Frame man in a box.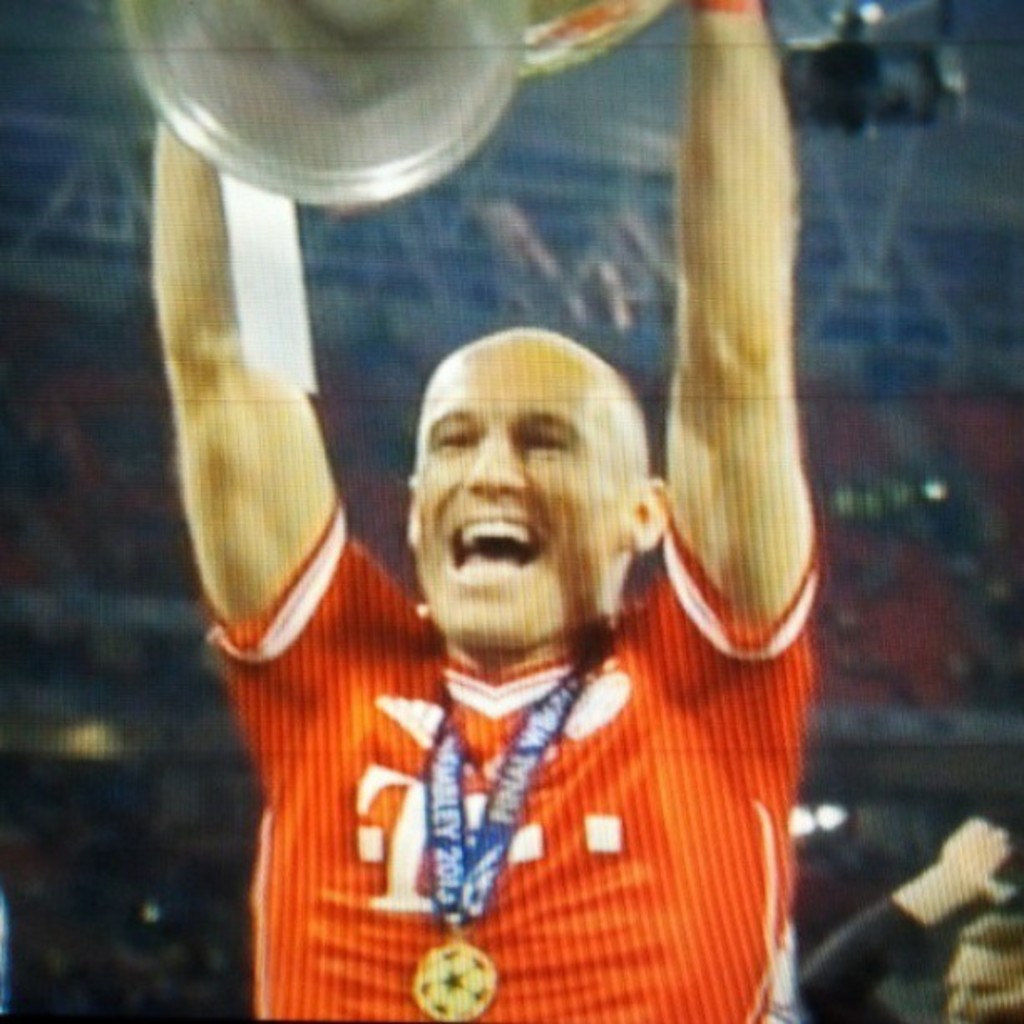
left=167, top=176, right=857, bottom=1017.
